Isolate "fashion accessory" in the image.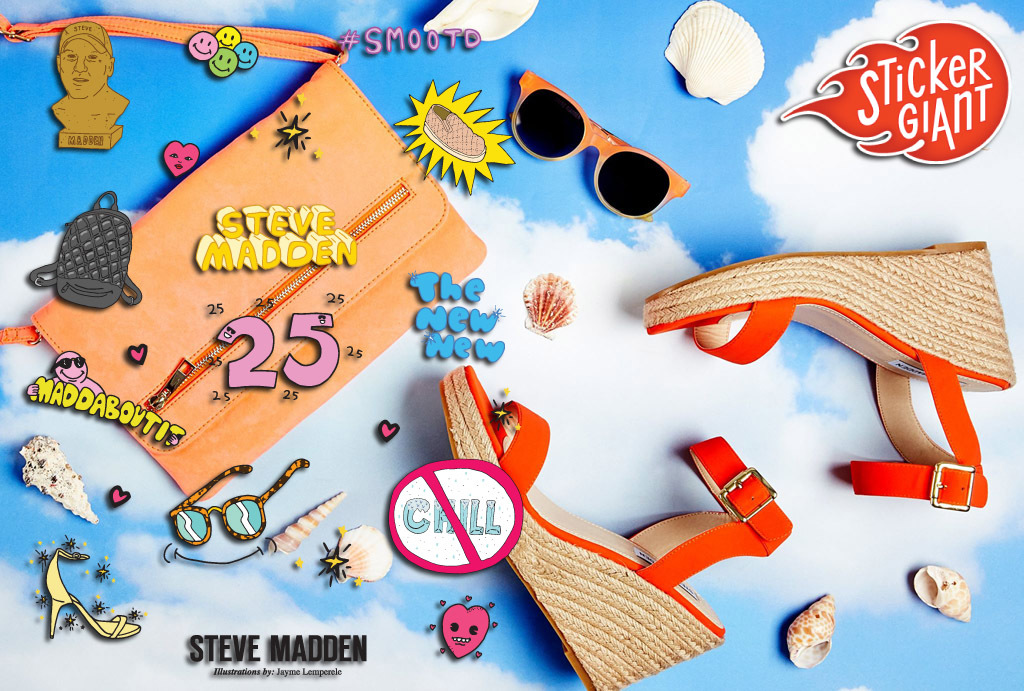
Isolated region: 423,103,490,165.
